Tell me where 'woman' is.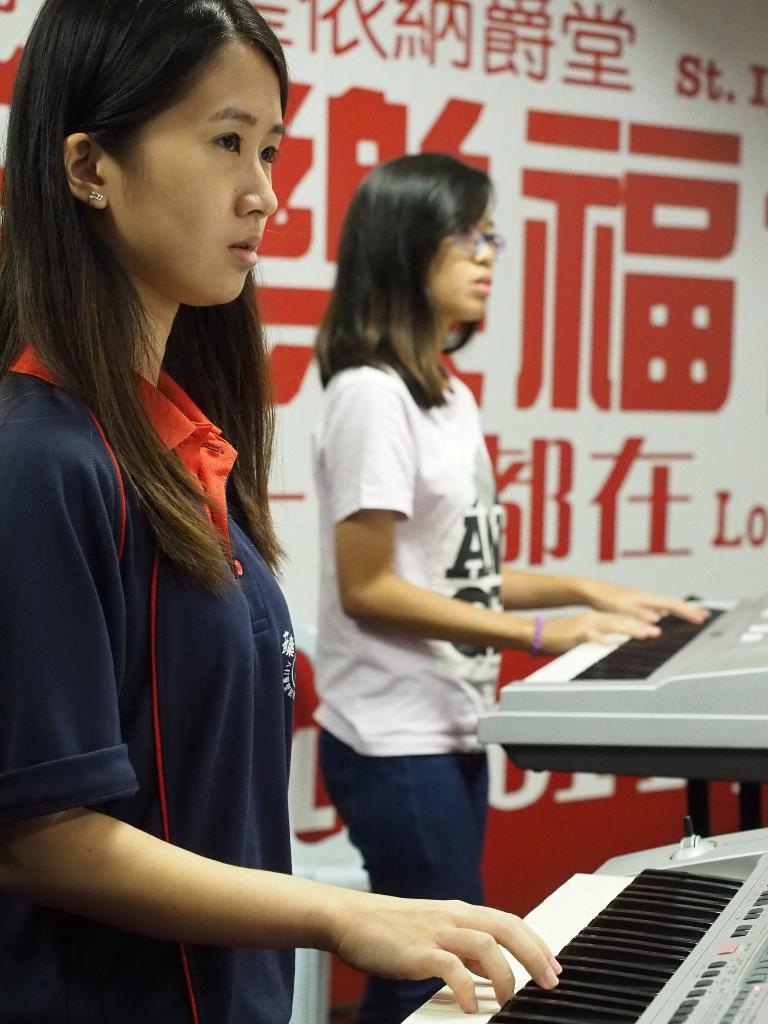
'woman' is at {"left": 308, "top": 151, "right": 713, "bottom": 1023}.
